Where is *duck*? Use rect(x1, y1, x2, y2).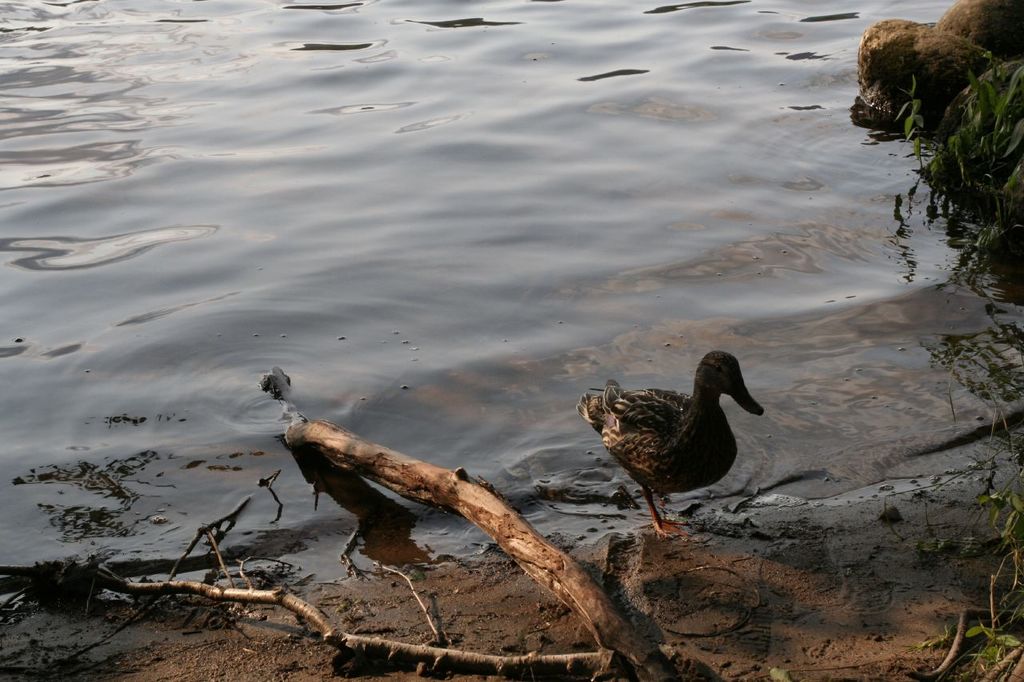
rect(576, 345, 773, 536).
